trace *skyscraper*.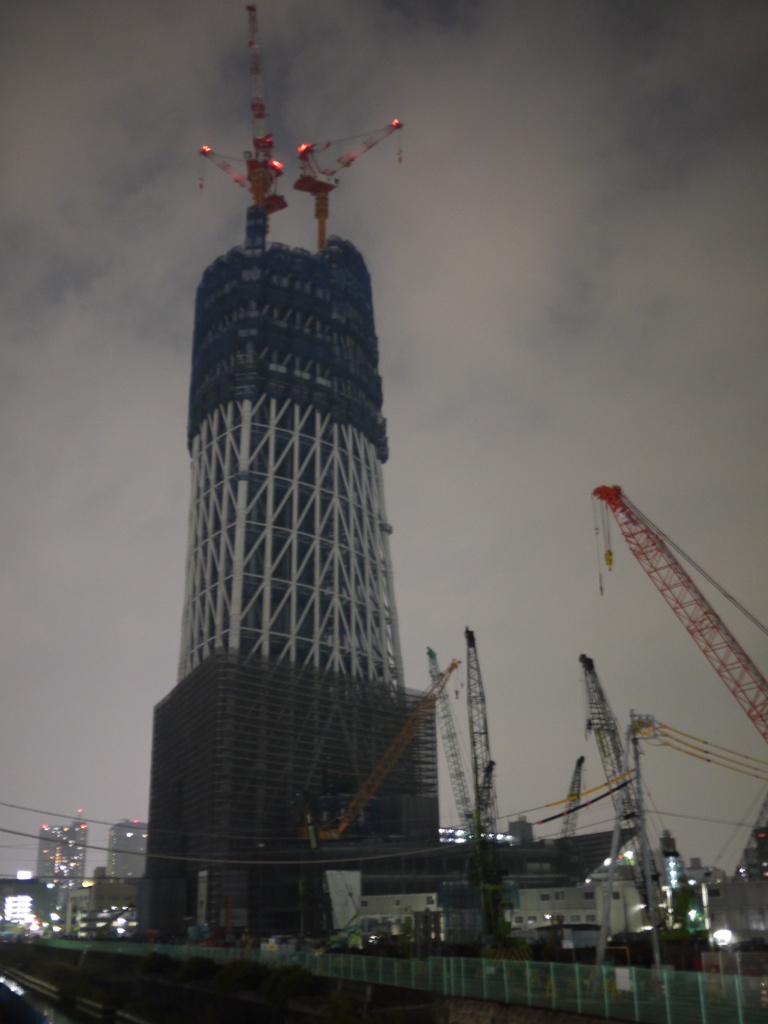
Traced to [152, 67, 508, 968].
